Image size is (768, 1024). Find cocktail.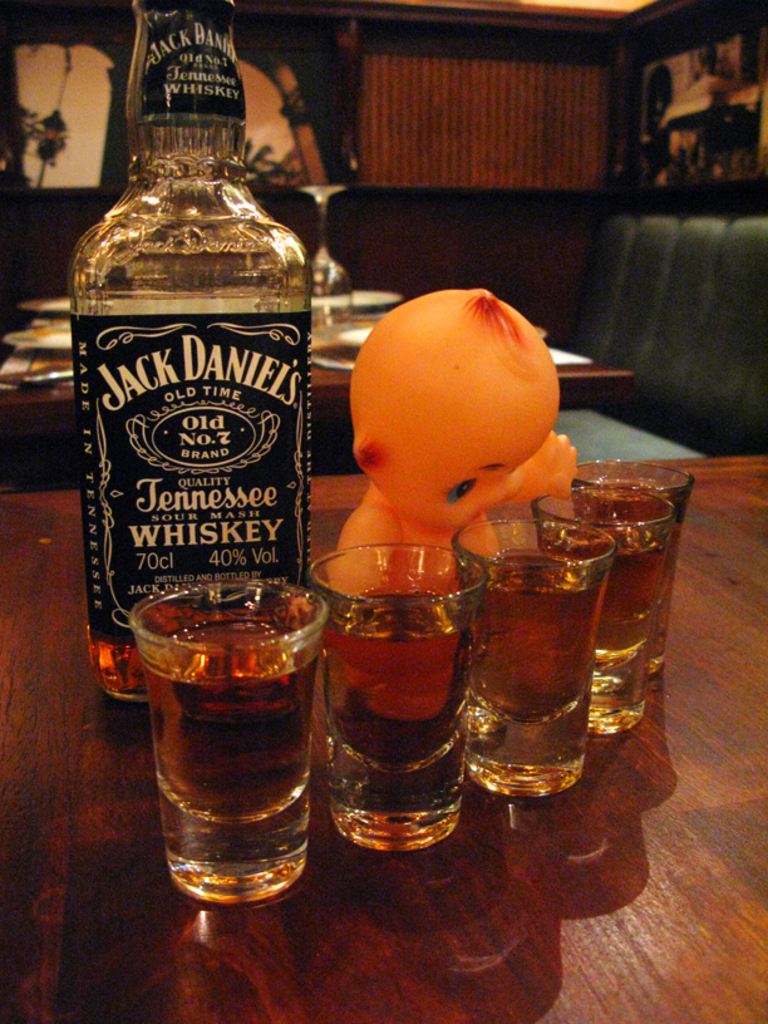
crop(527, 487, 658, 714).
